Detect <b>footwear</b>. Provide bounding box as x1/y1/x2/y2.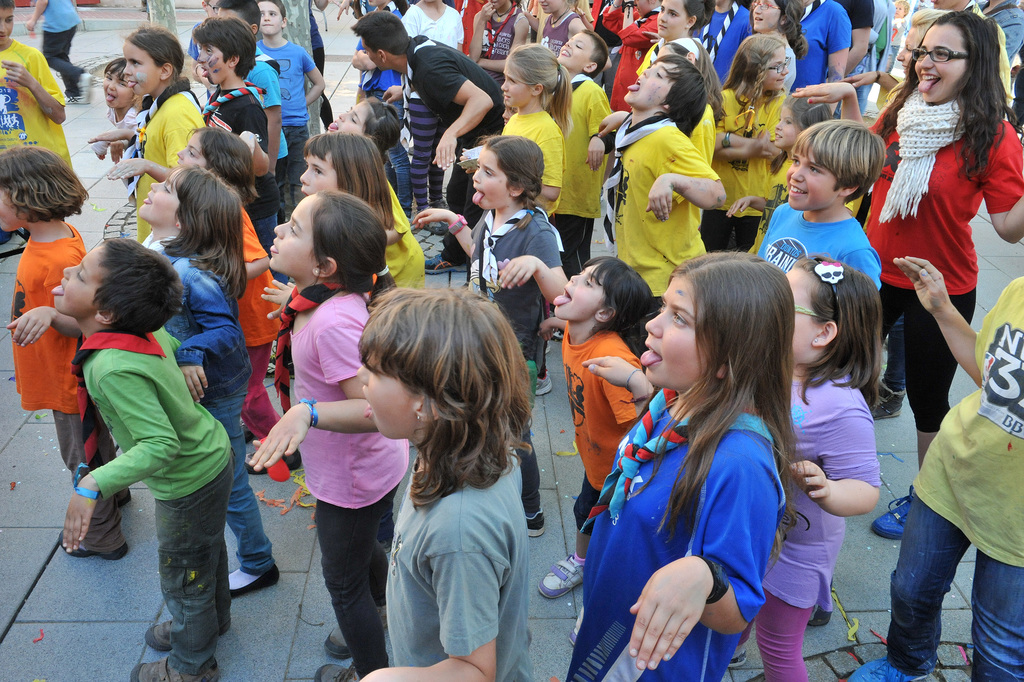
534/367/551/395.
